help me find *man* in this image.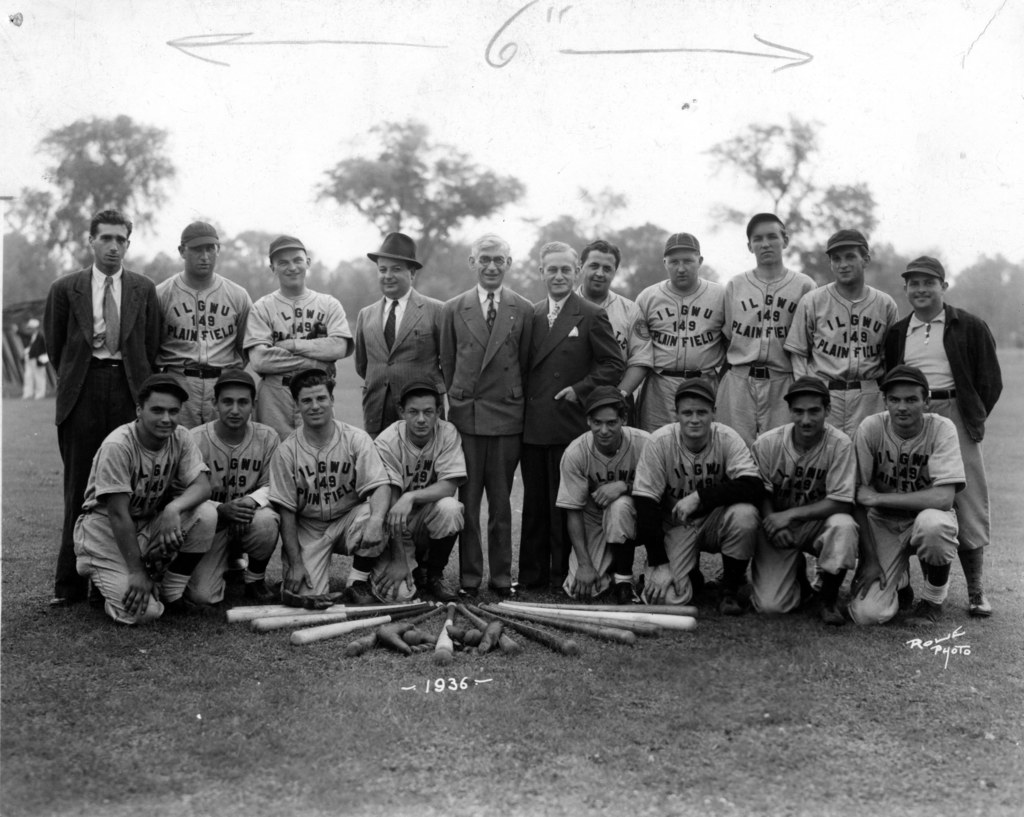
Found it: [783,227,899,594].
